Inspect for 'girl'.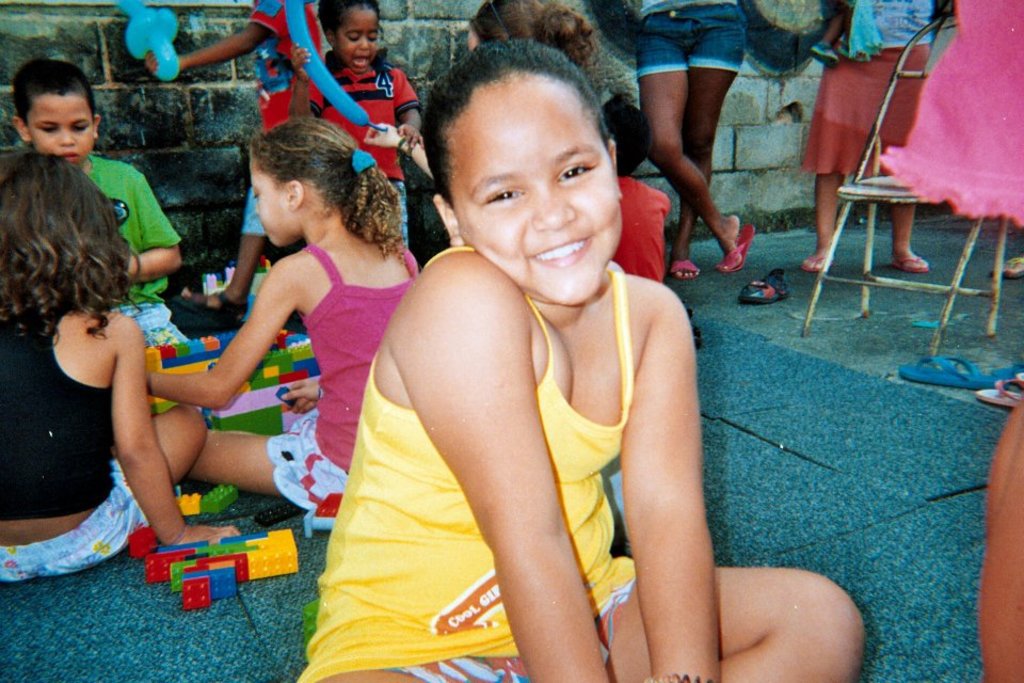
Inspection: Rect(147, 120, 420, 518).
